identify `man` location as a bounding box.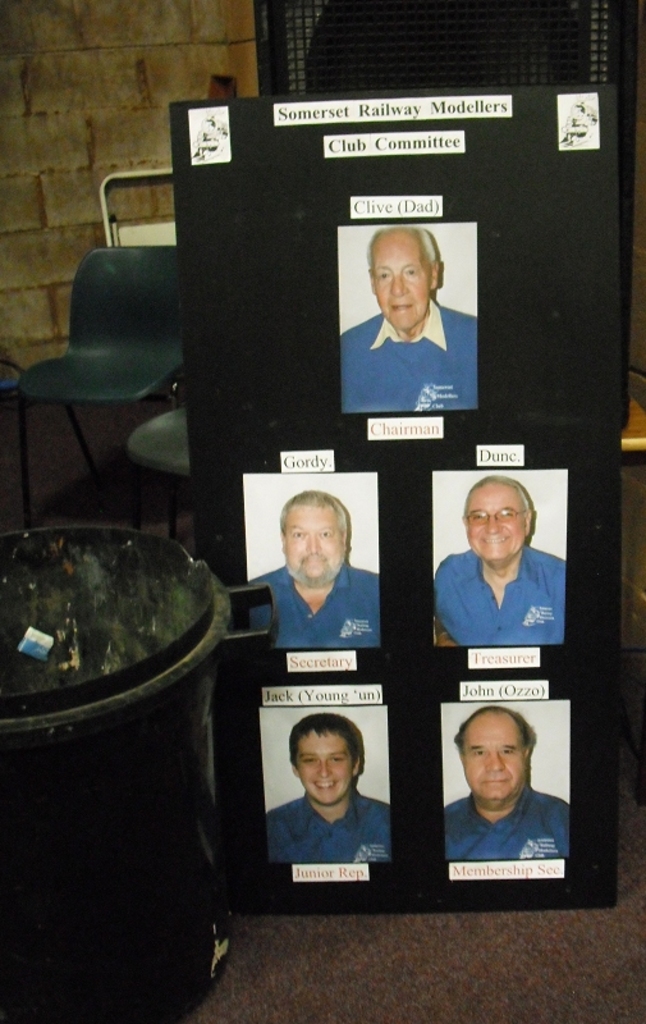
431,475,564,648.
